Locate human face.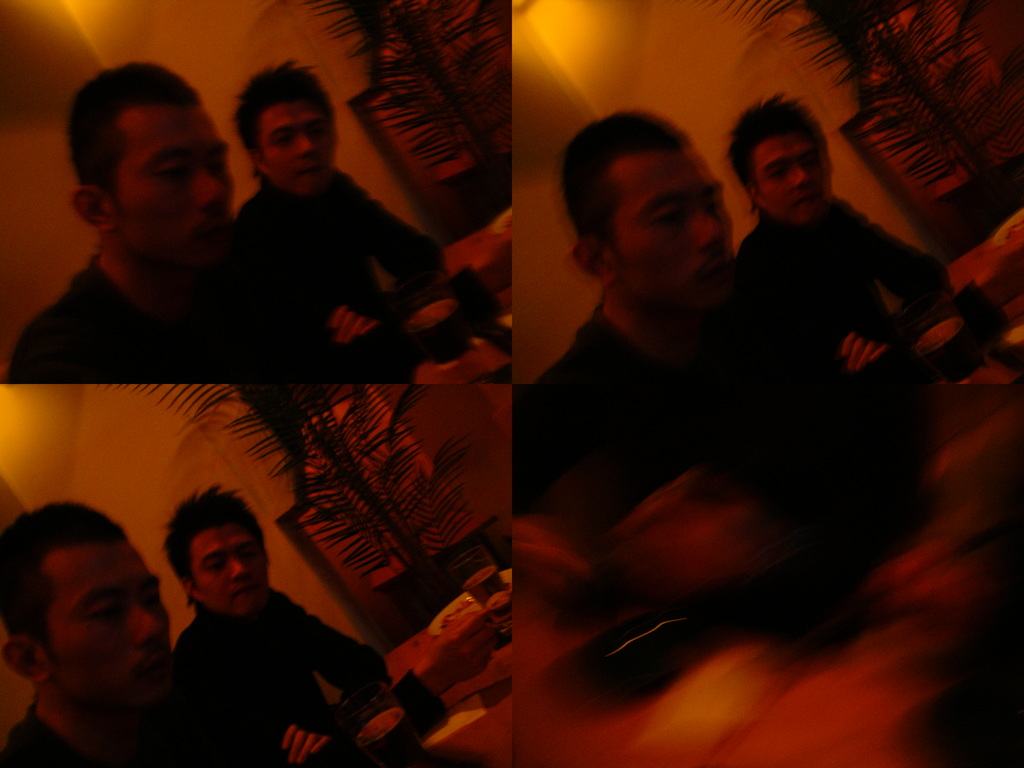
Bounding box: bbox=(120, 82, 226, 269).
